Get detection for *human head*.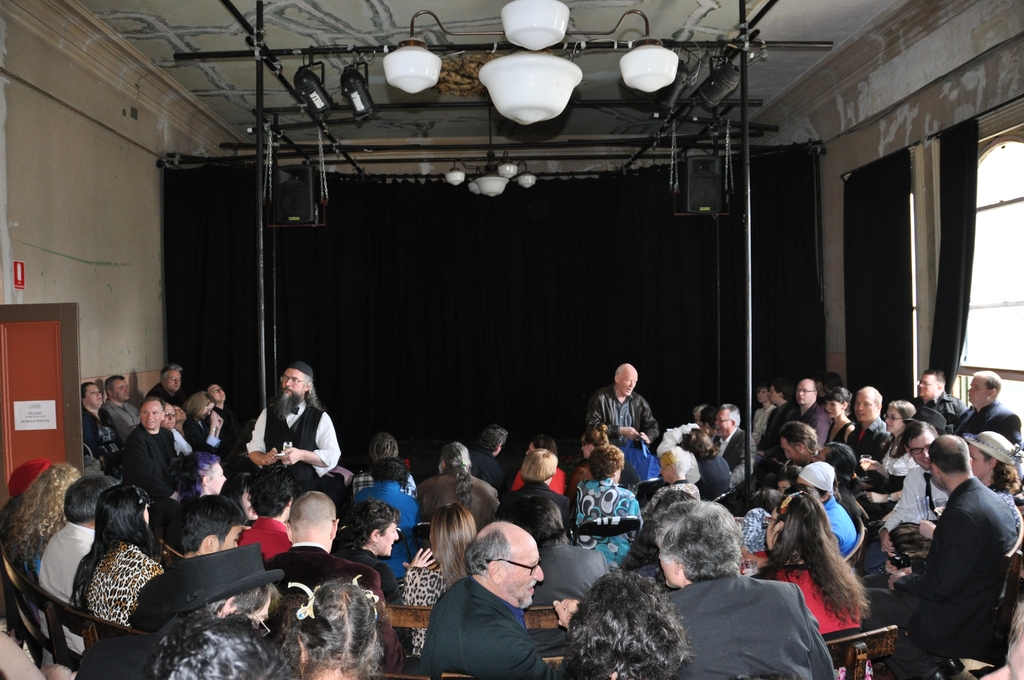
Detection: {"left": 753, "top": 390, "right": 769, "bottom": 407}.
